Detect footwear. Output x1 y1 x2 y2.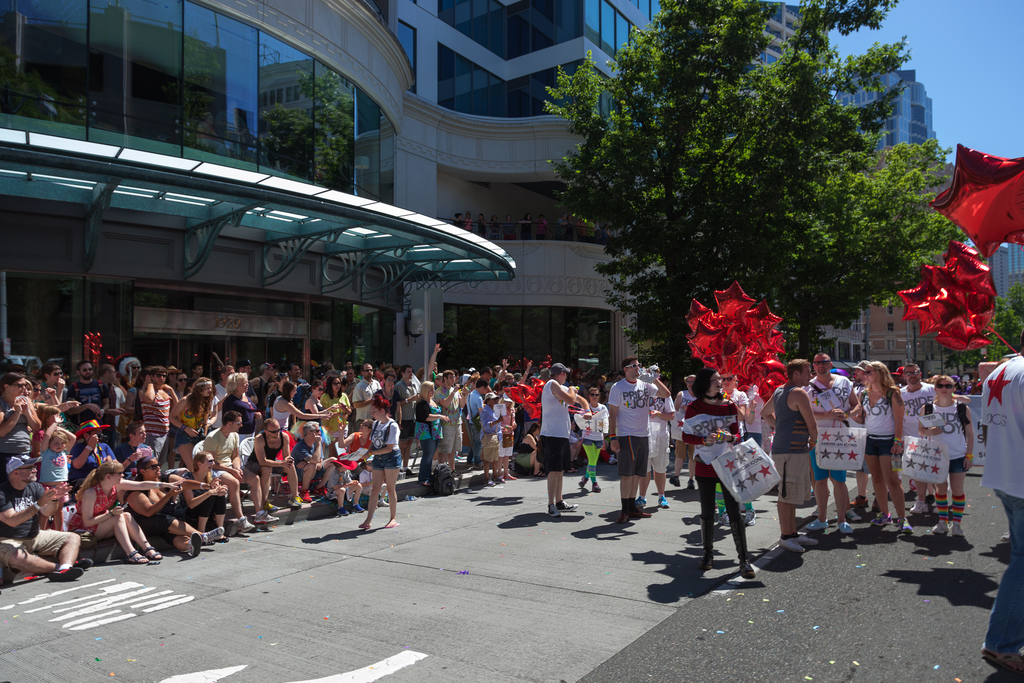
736 555 754 578.
